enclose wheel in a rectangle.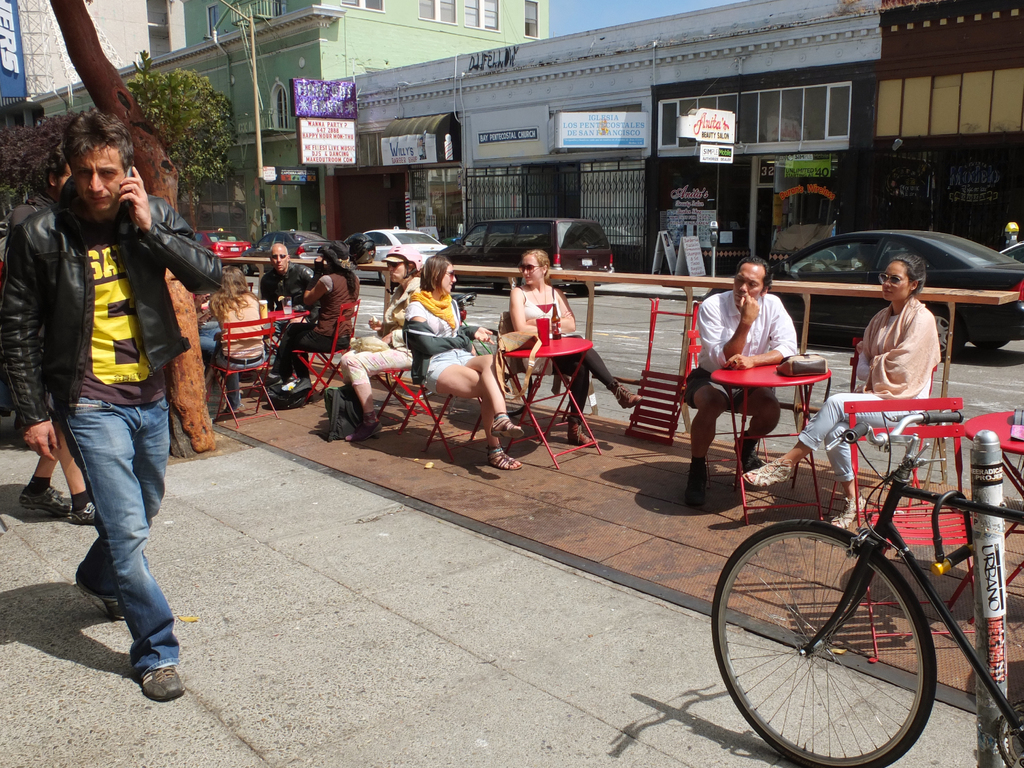
bbox(970, 335, 1016, 352).
